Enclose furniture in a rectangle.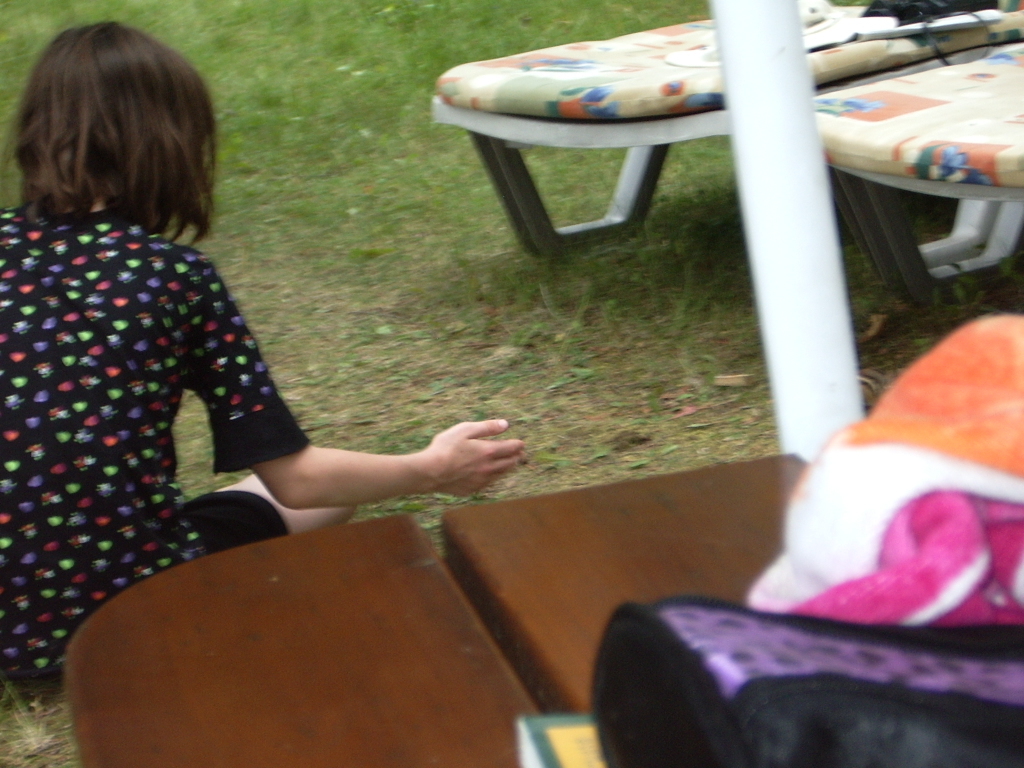
[left=428, top=0, right=1023, bottom=259].
